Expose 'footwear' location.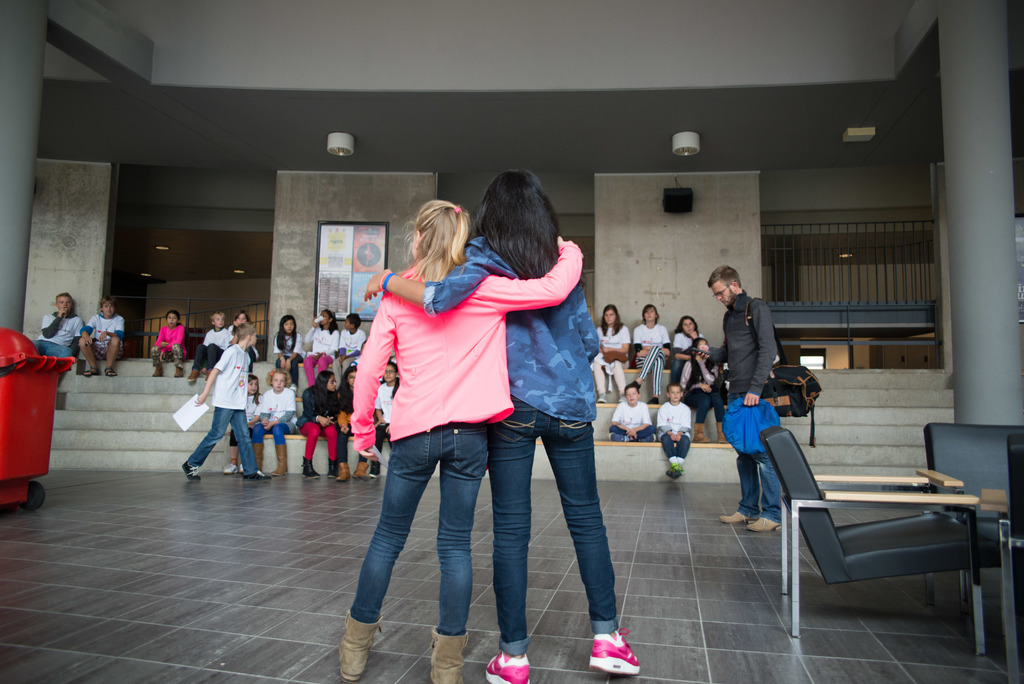
Exposed at detection(720, 510, 750, 526).
